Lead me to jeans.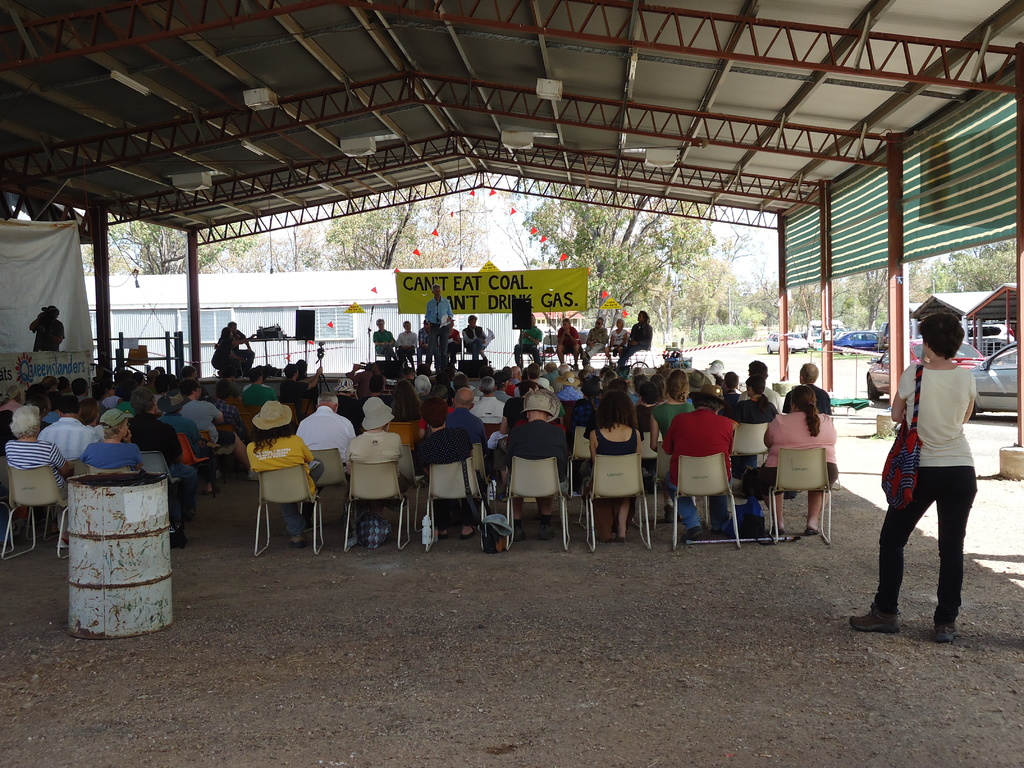
Lead to left=415, top=346, right=438, bottom=365.
